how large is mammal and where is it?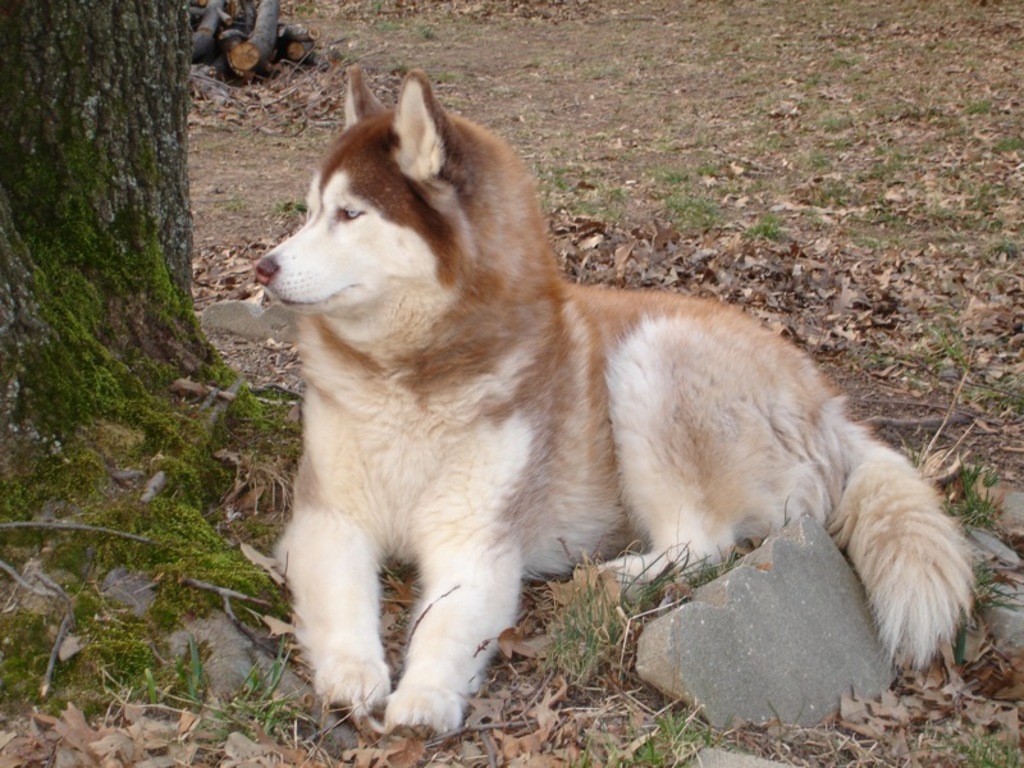
Bounding box: box(253, 69, 977, 741).
